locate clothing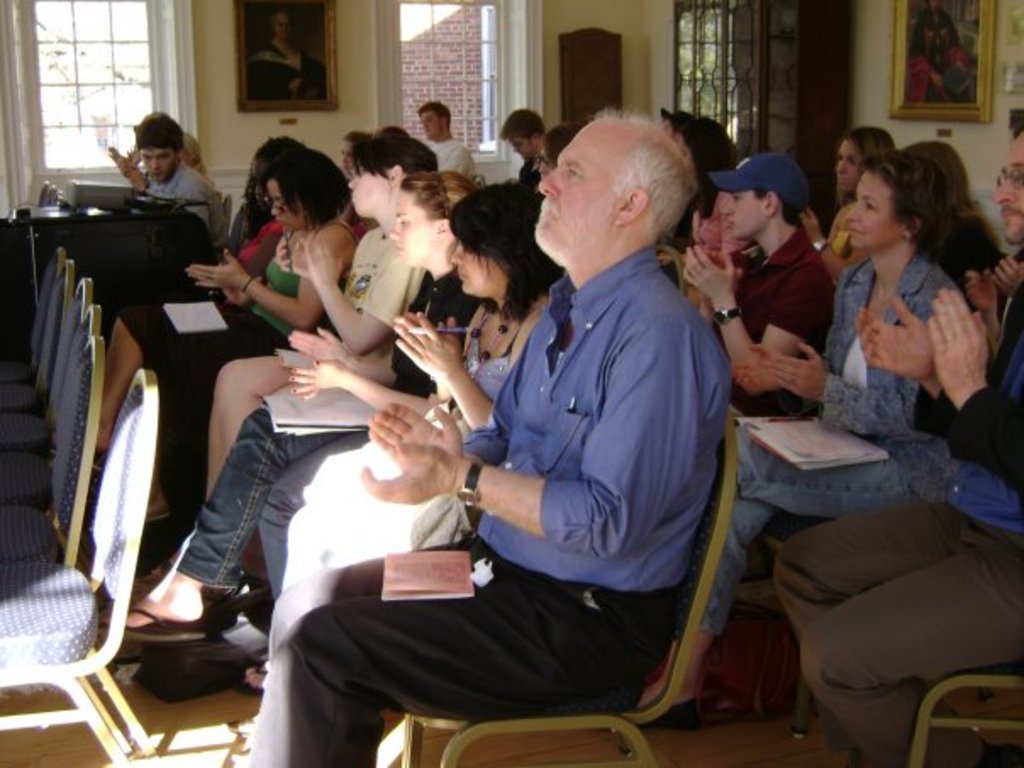
<box>431,129,478,173</box>
